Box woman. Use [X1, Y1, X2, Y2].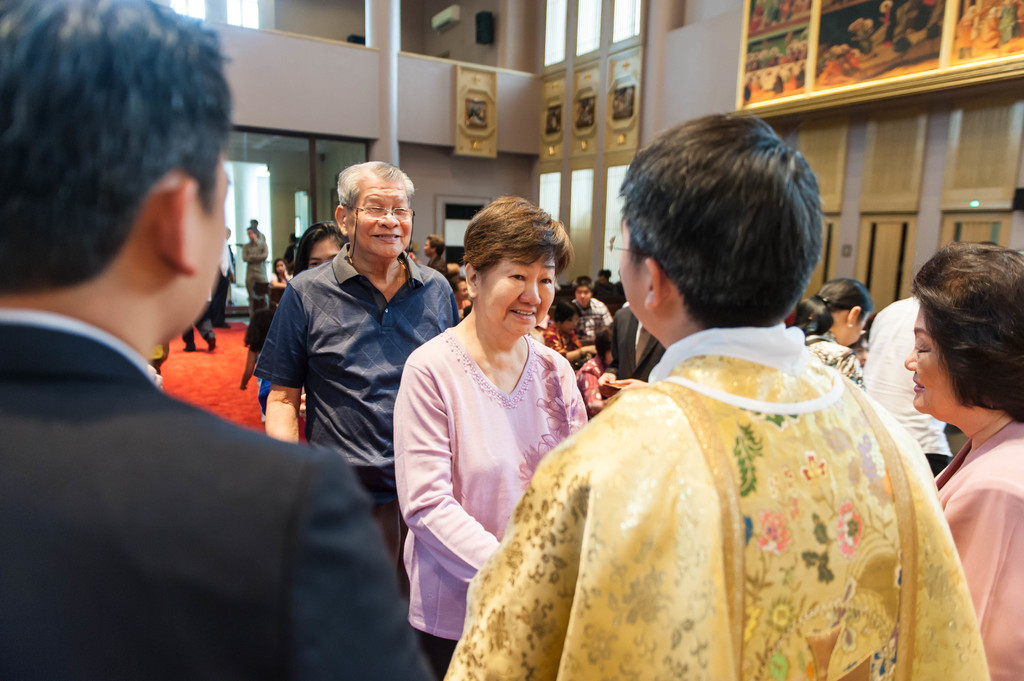
[259, 218, 348, 423].
